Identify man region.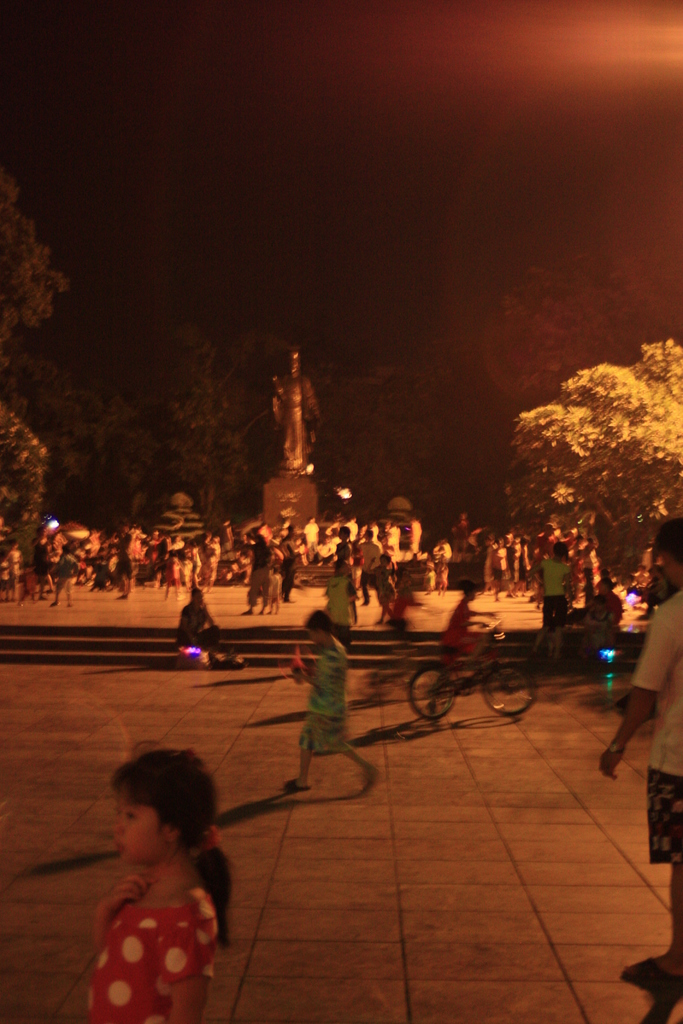
Region: locate(290, 610, 374, 810).
